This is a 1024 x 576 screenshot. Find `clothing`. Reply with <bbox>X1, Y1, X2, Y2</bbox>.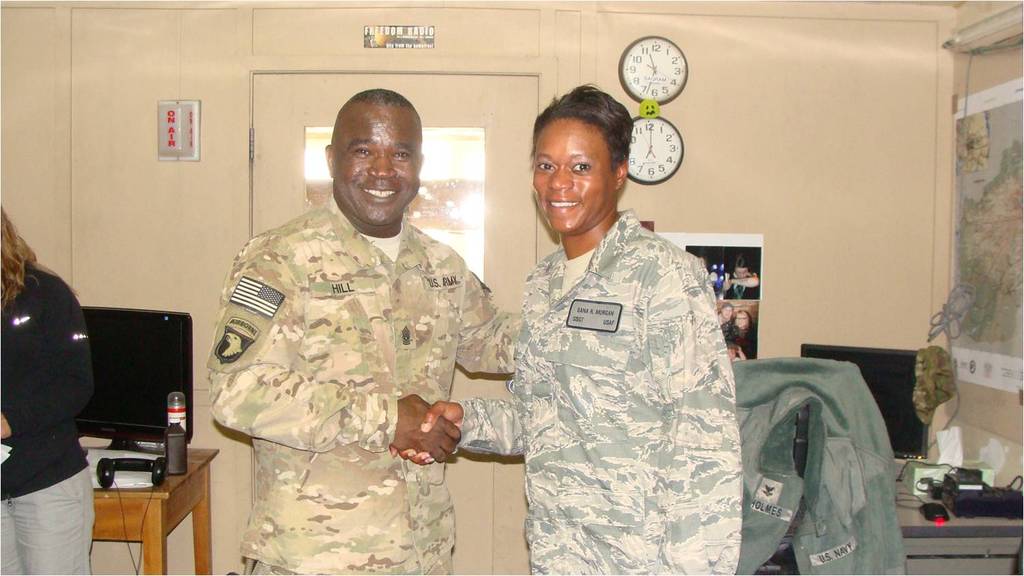
<bbox>720, 357, 911, 575</bbox>.
